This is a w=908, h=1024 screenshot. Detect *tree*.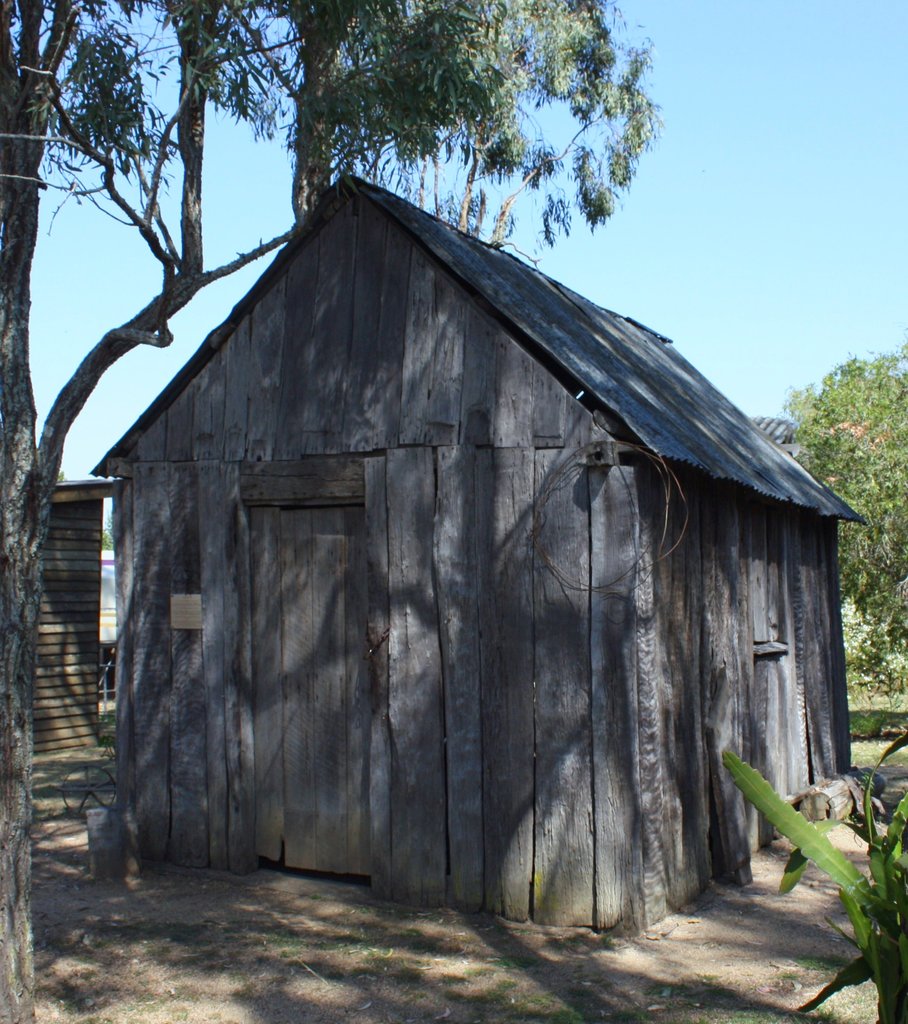
[772,331,907,732].
